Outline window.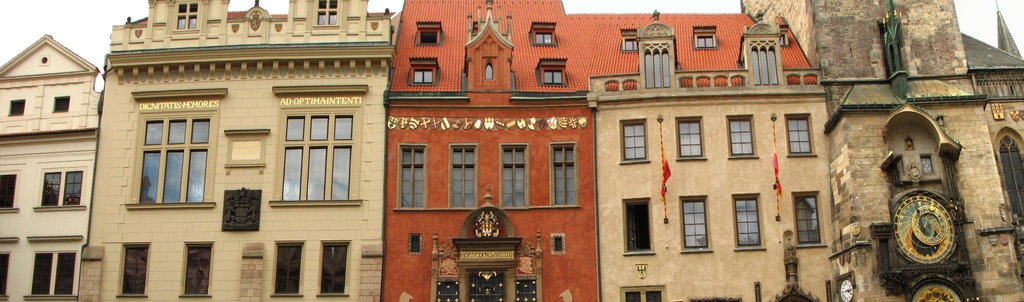
Outline: <box>415,22,439,46</box>.
